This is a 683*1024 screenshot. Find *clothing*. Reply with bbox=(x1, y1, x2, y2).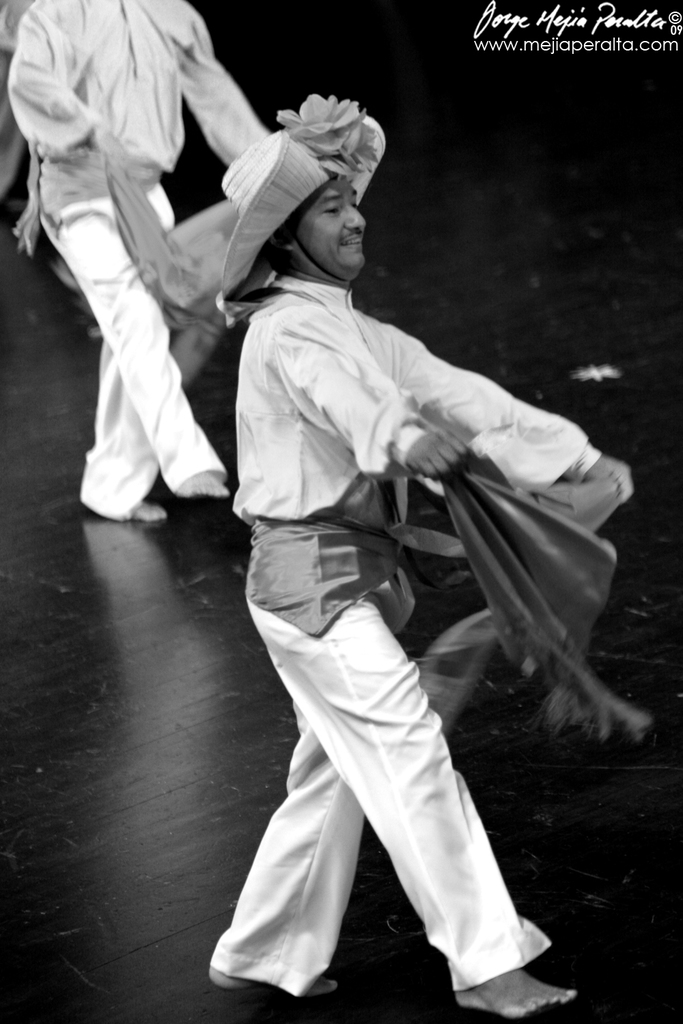
bbox=(0, 0, 33, 194).
